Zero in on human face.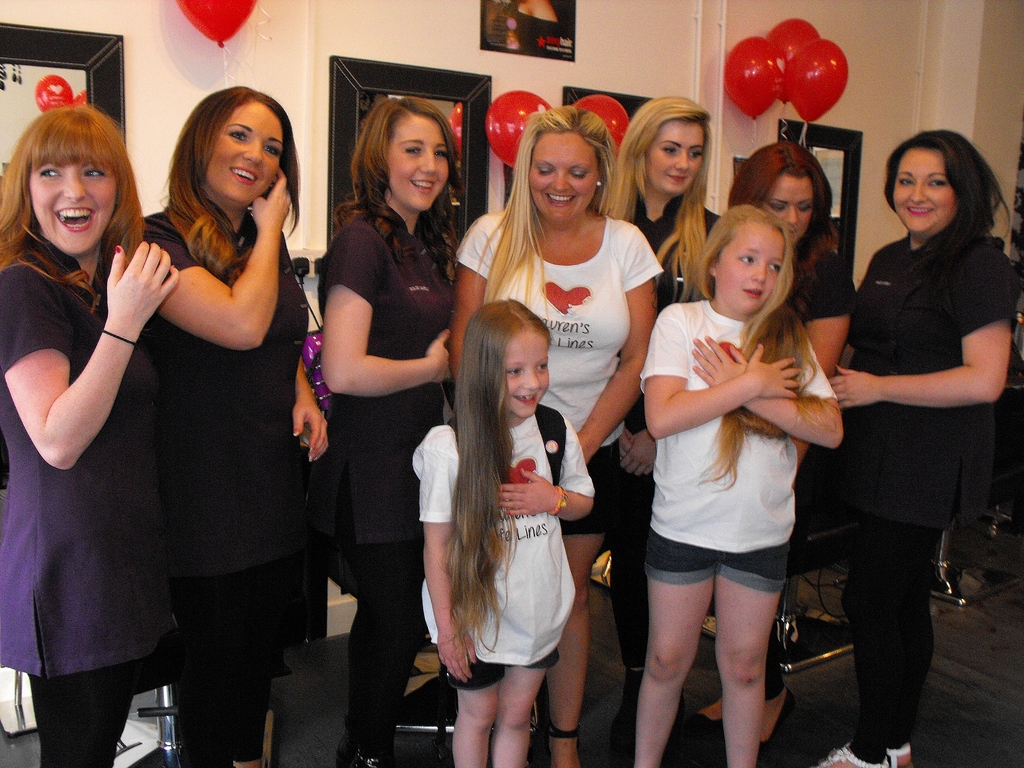
Zeroed in: 895/146/956/234.
